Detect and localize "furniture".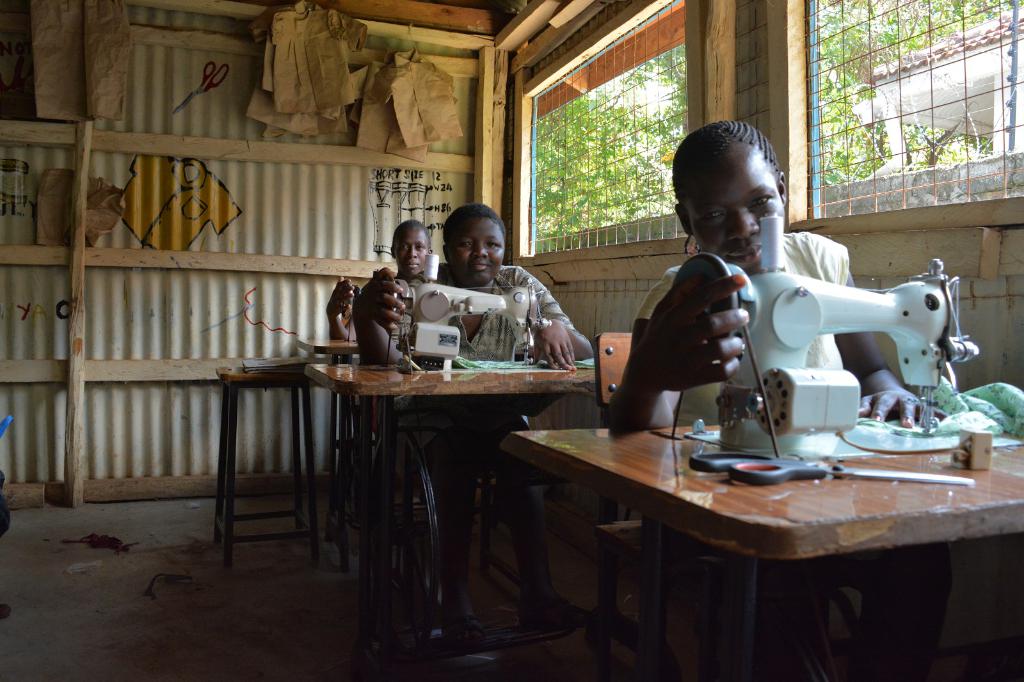
Localized at select_region(593, 331, 777, 681).
